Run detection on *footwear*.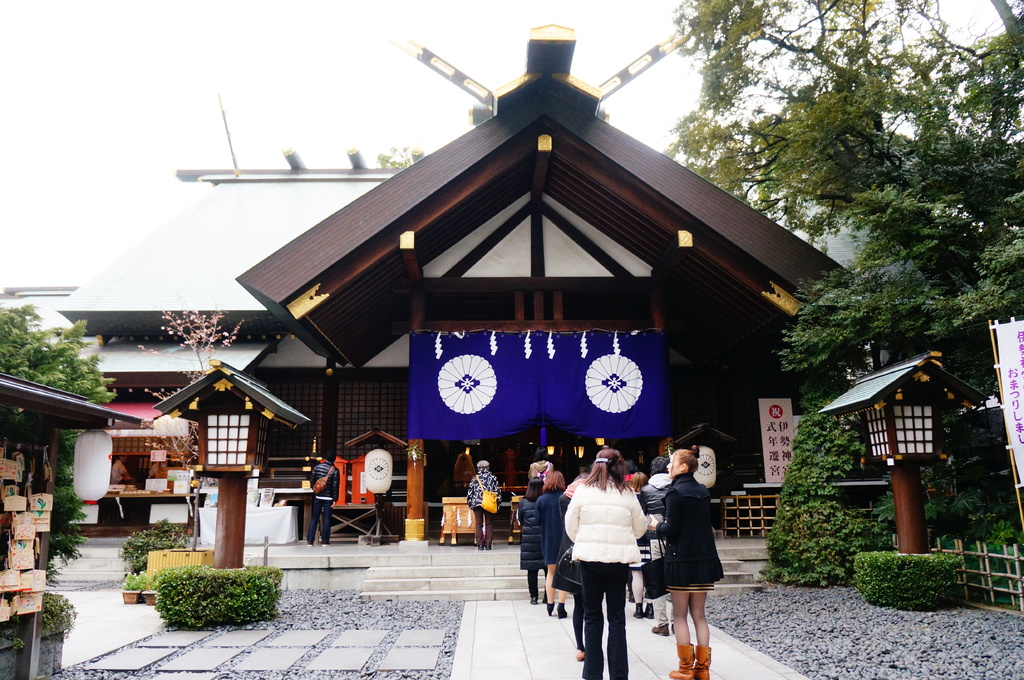
Result: select_region(477, 543, 484, 550).
